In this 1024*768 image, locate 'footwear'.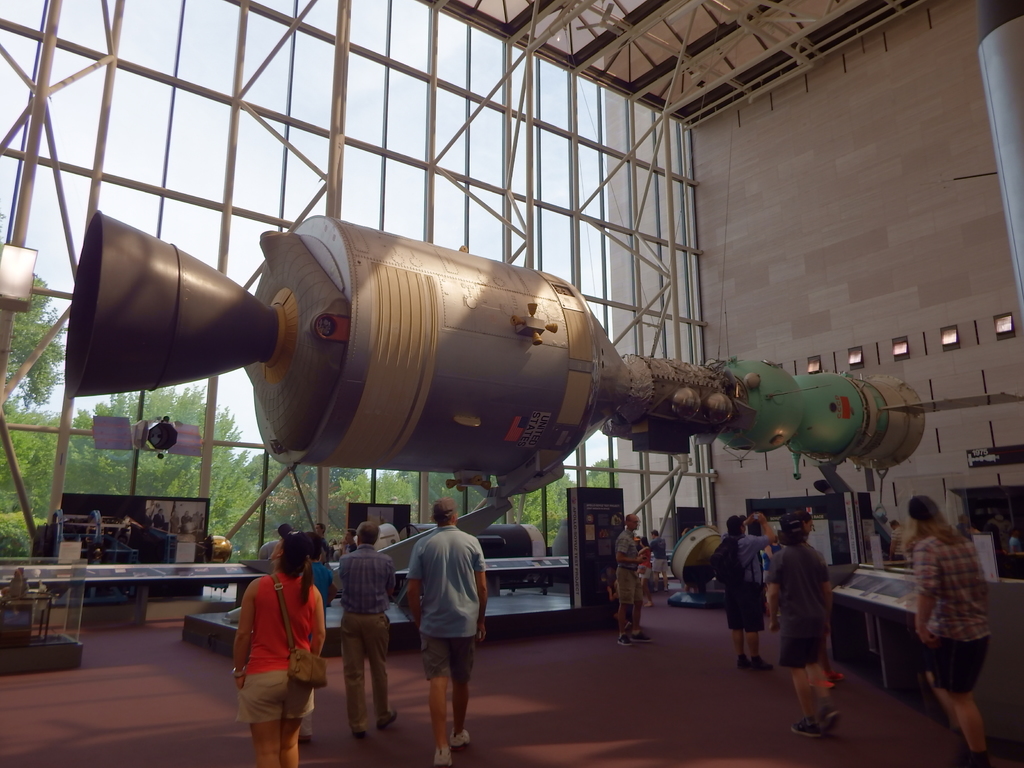
Bounding box: 949, 738, 968, 754.
